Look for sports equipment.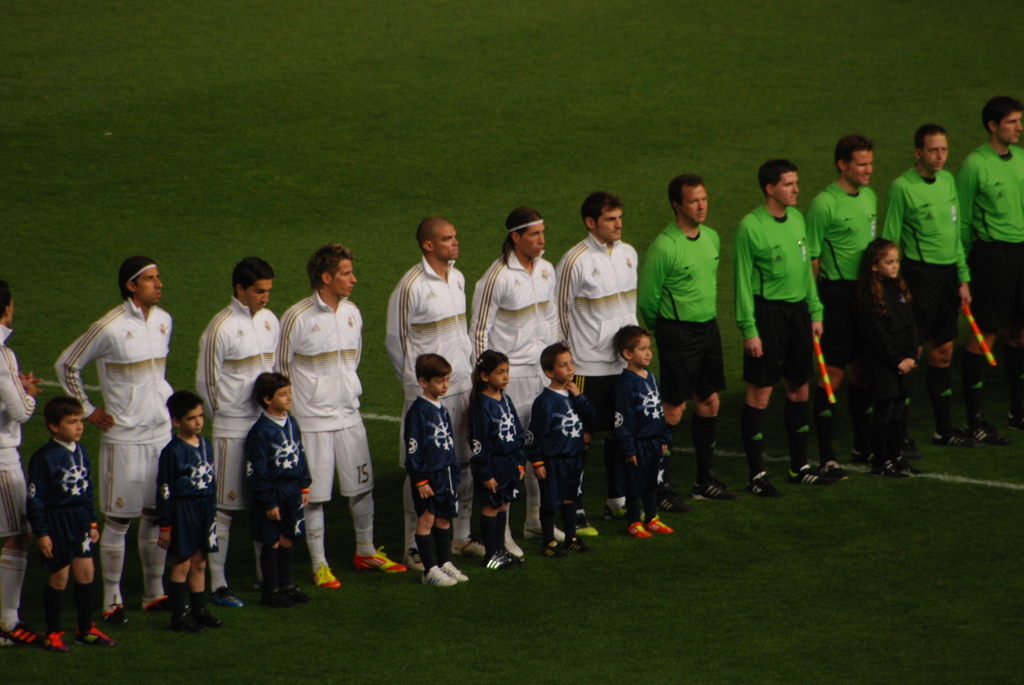
Found: (312,565,339,589).
